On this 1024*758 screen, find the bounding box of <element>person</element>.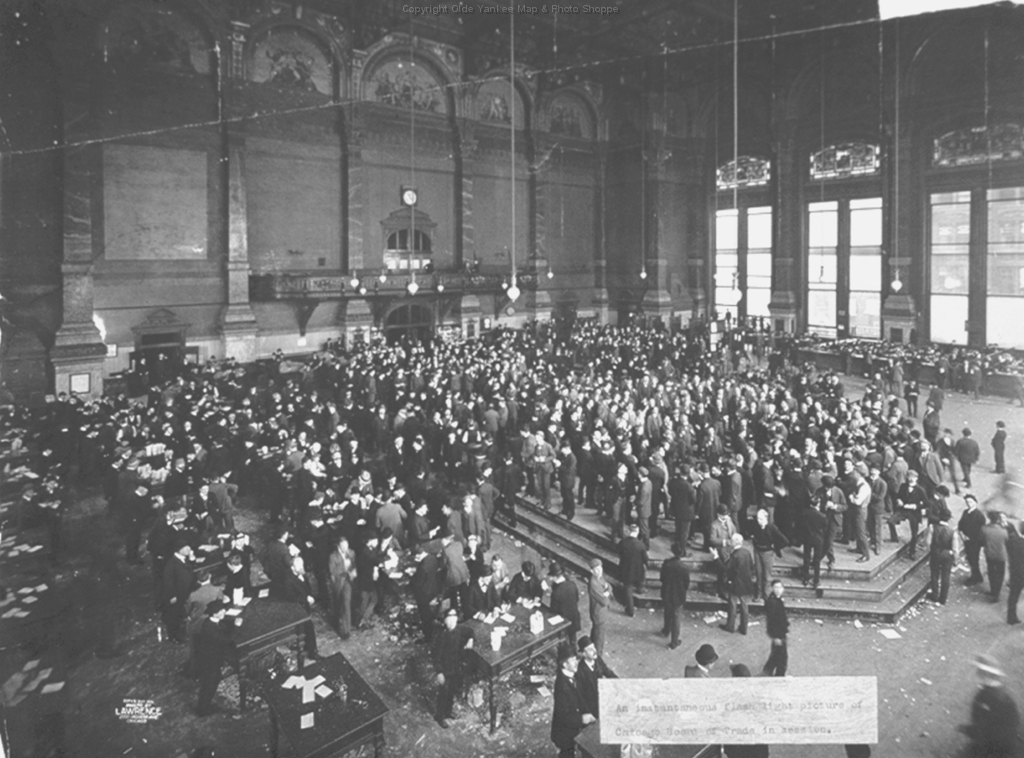
Bounding box: (left=577, top=633, right=616, bottom=698).
